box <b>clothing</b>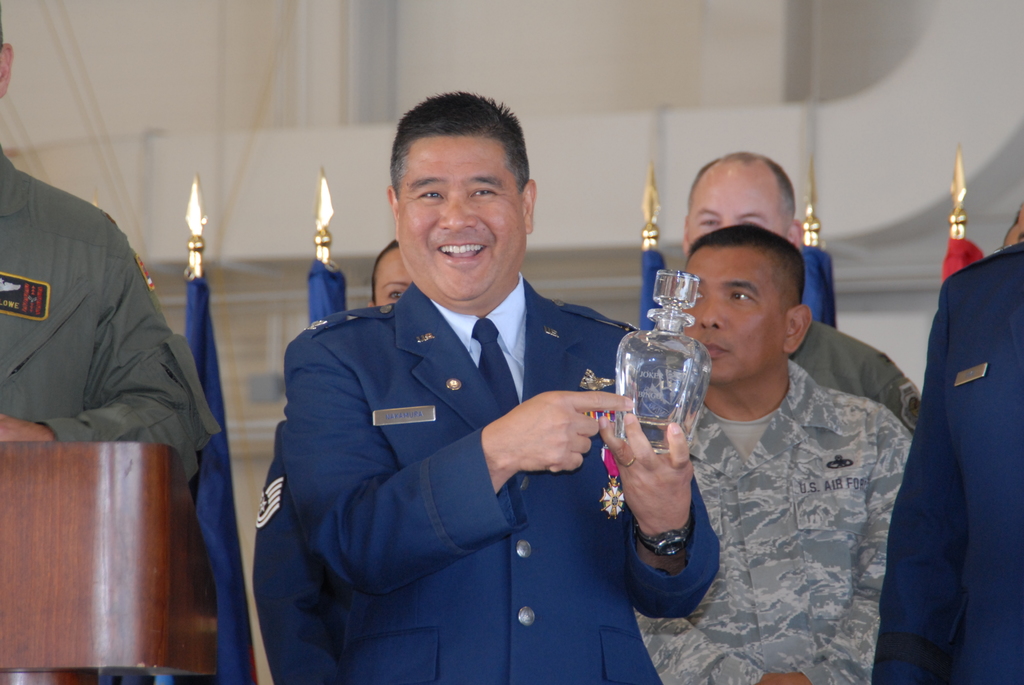
select_region(275, 273, 717, 684)
